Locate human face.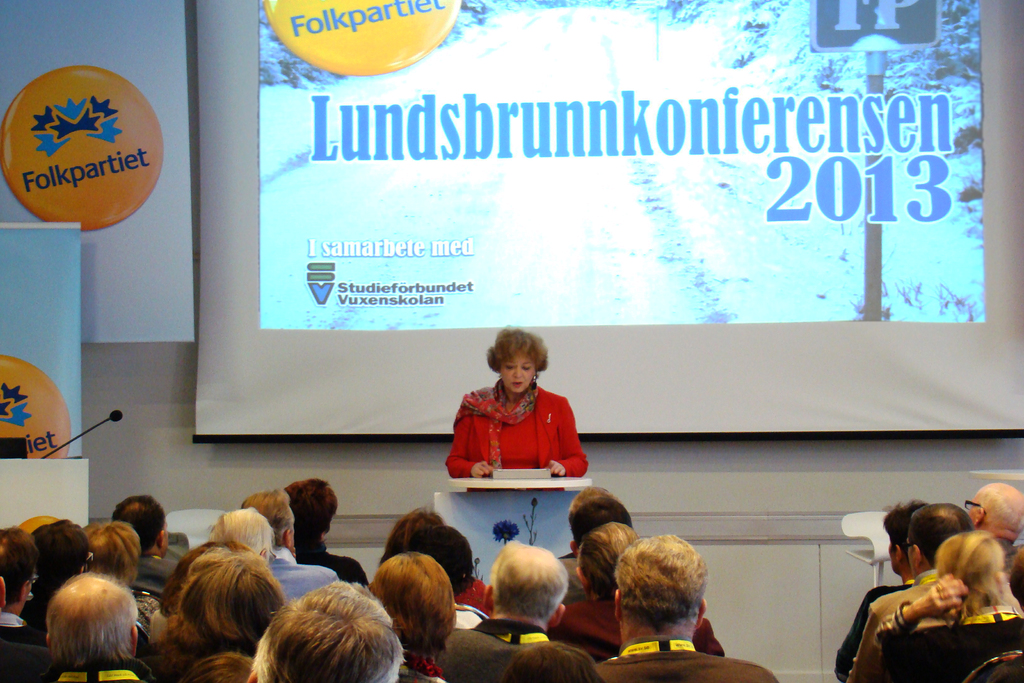
Bounding box: [left=497, top=352, right=536, bottom=392].
